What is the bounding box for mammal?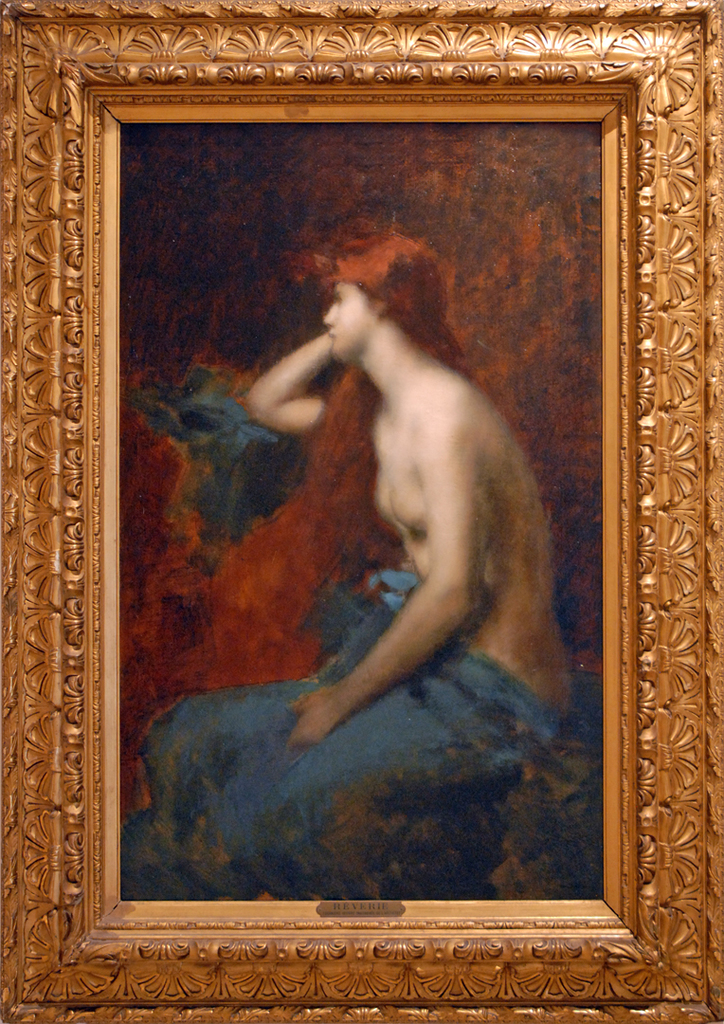
[x1=222, y1=239, x2=570, y2=904].
